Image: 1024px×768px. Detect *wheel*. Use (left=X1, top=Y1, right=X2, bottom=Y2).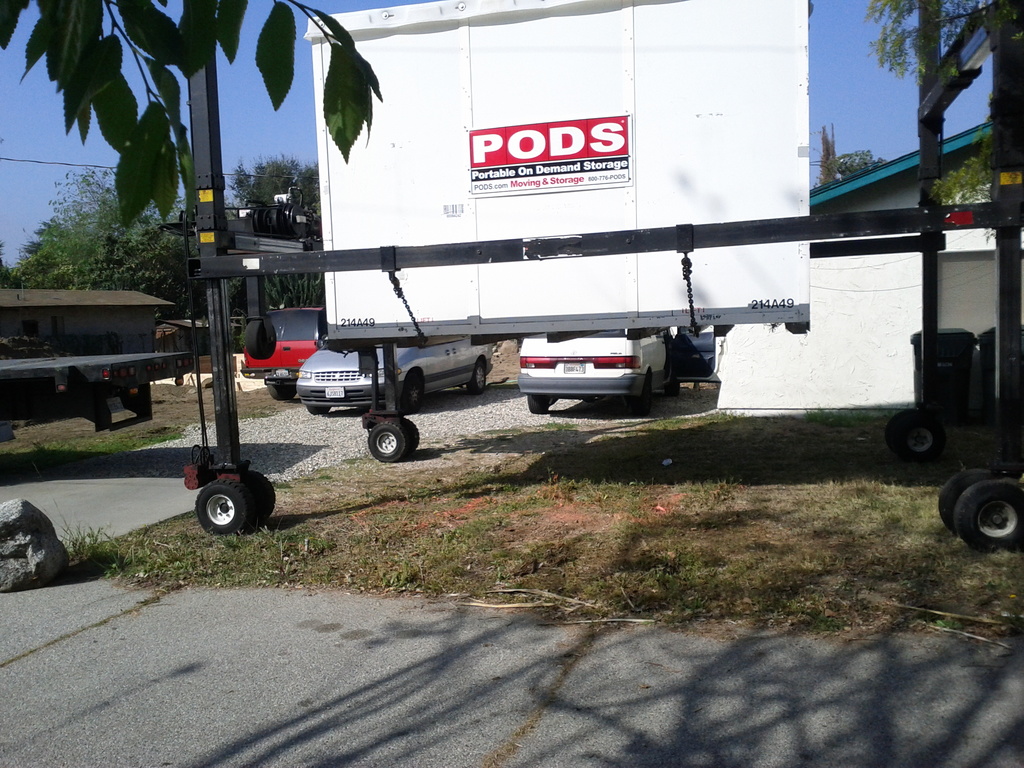
(left=394, top=416, right=424, bottom=452).
